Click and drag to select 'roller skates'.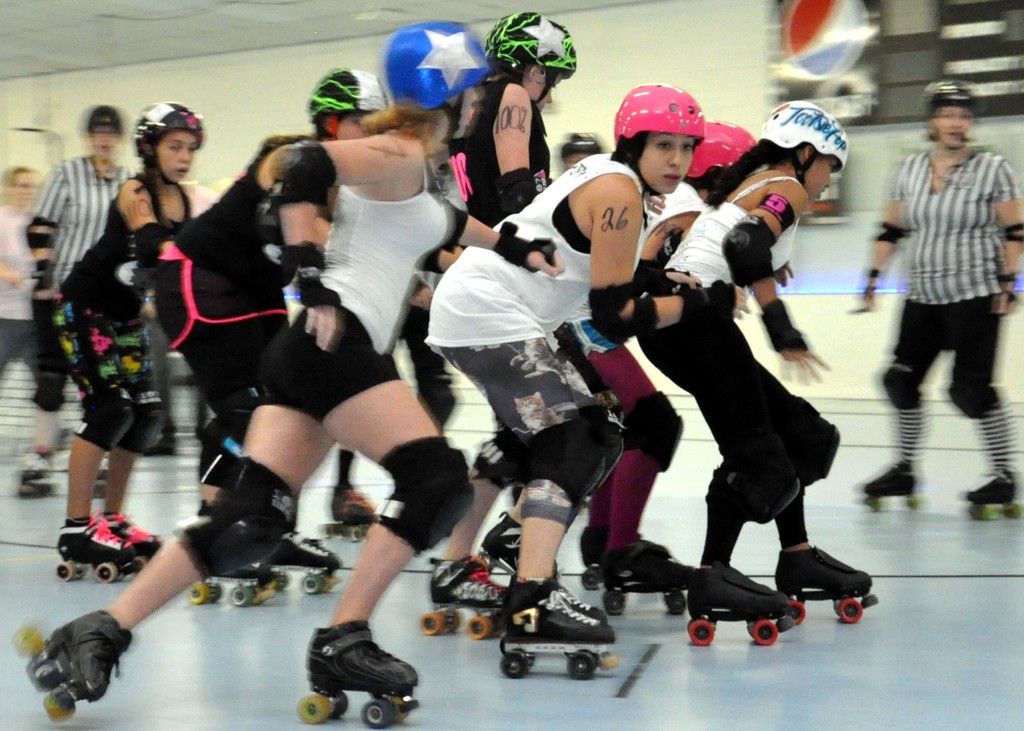
Selection: <box>14,606,132,721</box>.
